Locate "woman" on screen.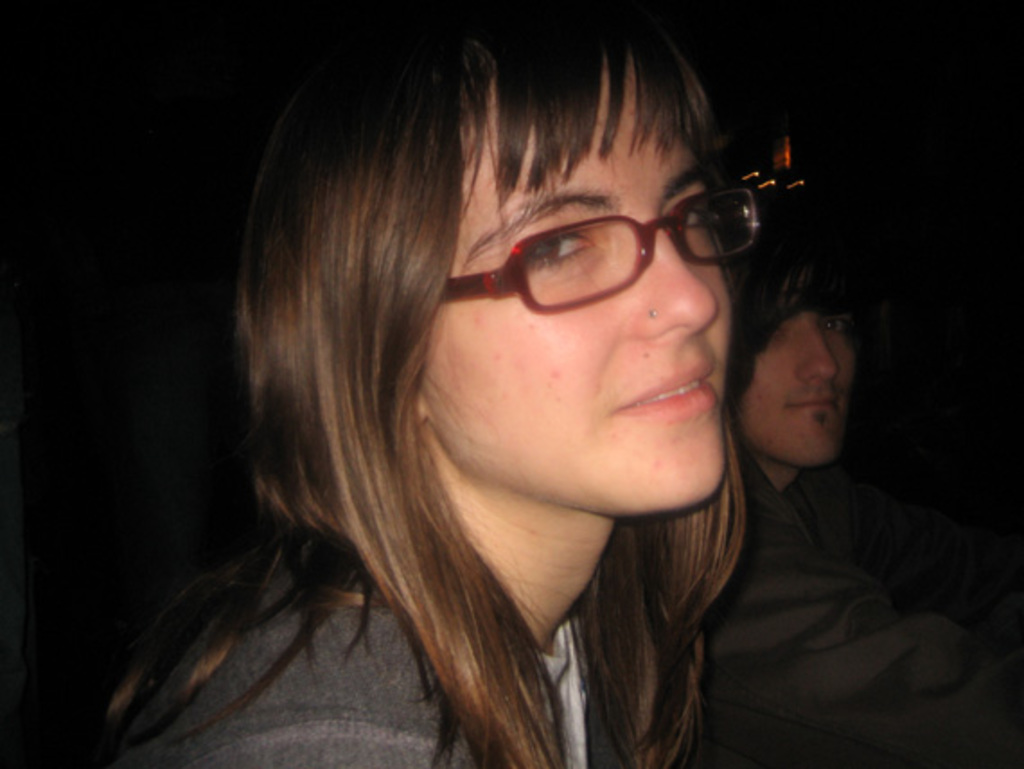
On screen at x1=106 y1=7 x2=864 y2=765.
